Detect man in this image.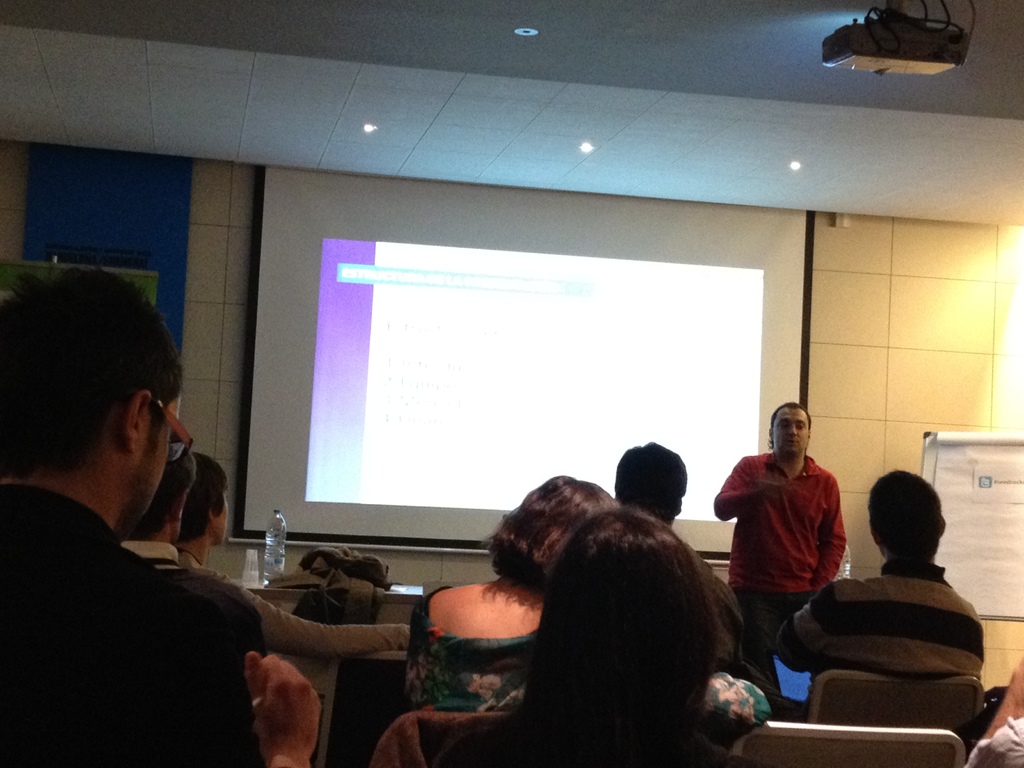
Detection: [787,461,990,700].
